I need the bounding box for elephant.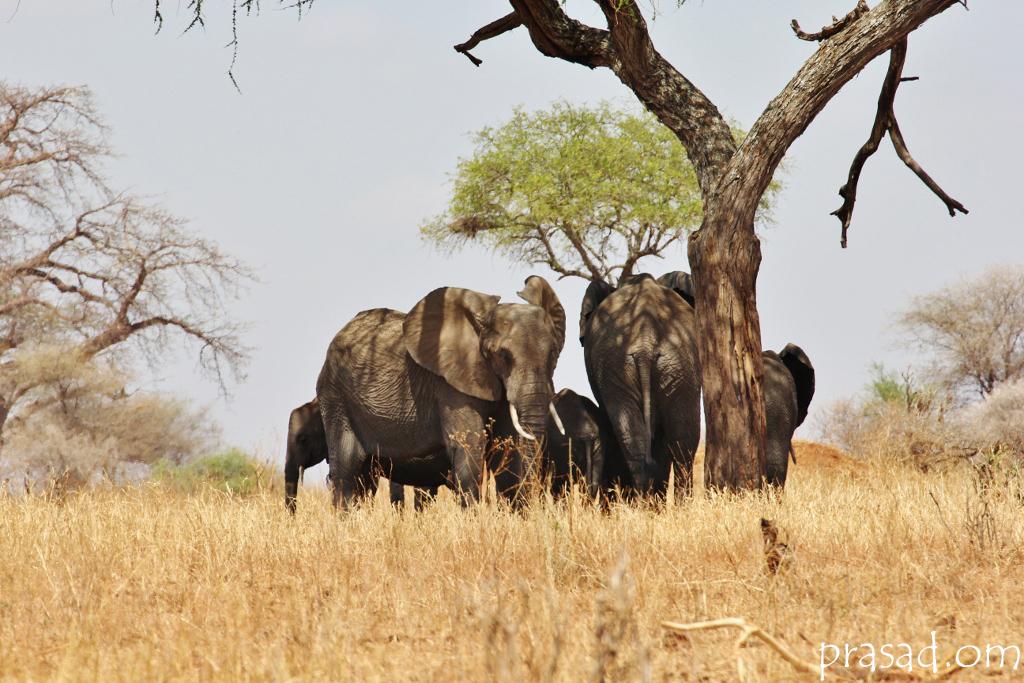
Here it is: bbox=[743, 336, 815, 480].
